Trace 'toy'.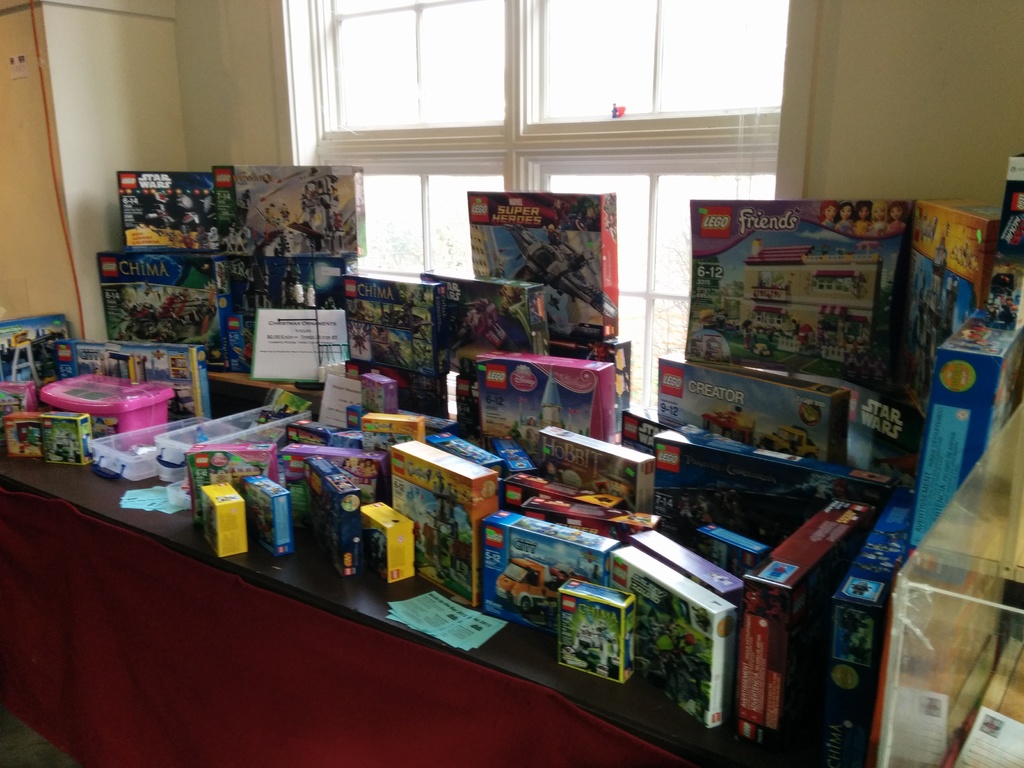
Traced to left=103, top=349, right=147, bottom=381.
